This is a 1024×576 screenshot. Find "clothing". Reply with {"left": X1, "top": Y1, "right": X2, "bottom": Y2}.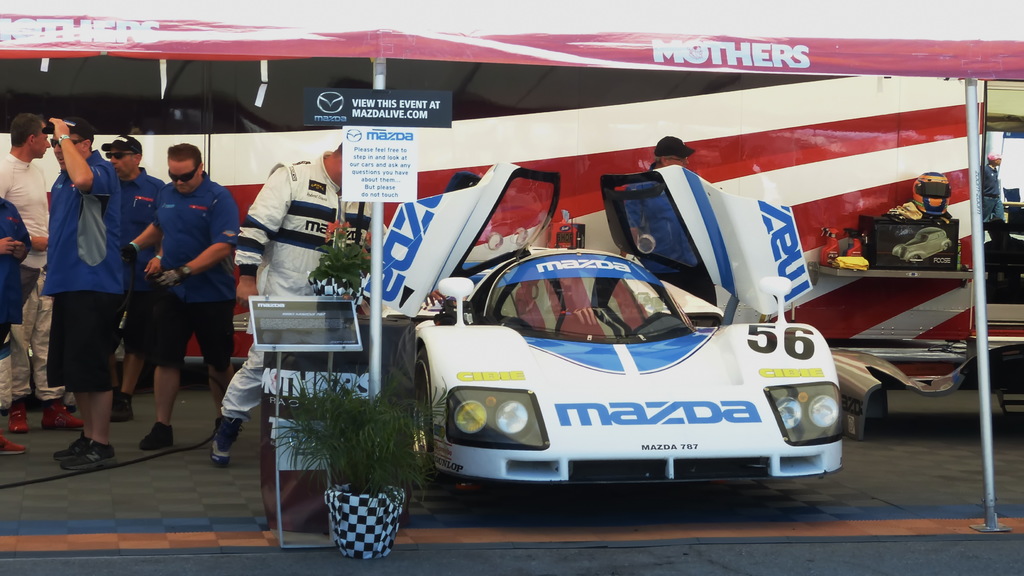
{"left": 40, "top": 145, "right": 121, "bottom": 388}.
